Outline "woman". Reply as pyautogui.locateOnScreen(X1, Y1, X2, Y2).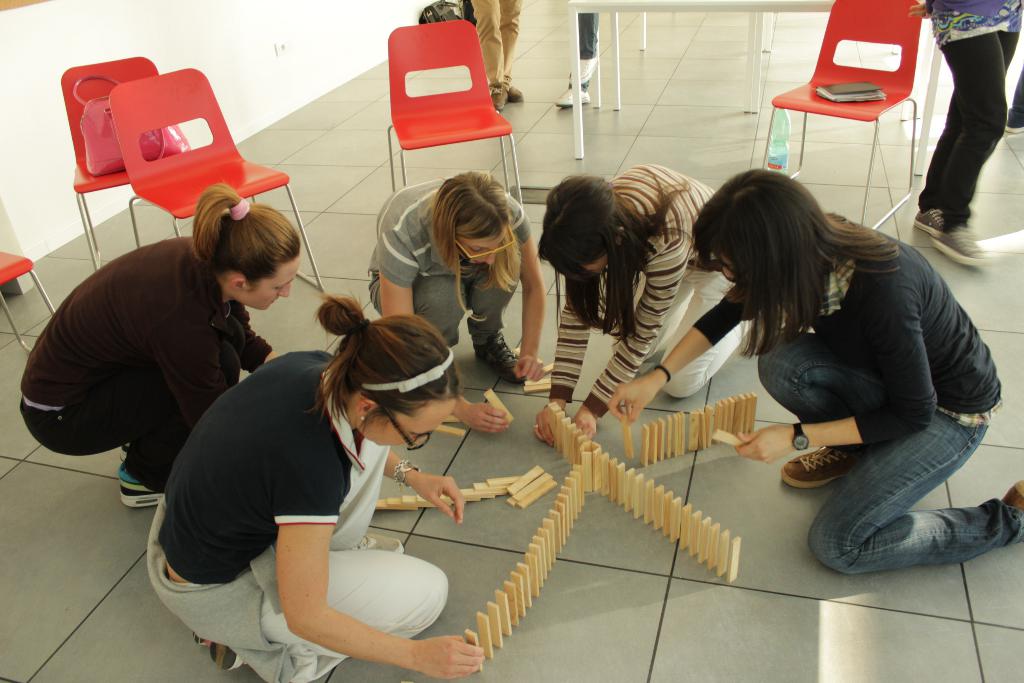
pyautogui.locateOnScreen(606, 167, 1023, 568).
